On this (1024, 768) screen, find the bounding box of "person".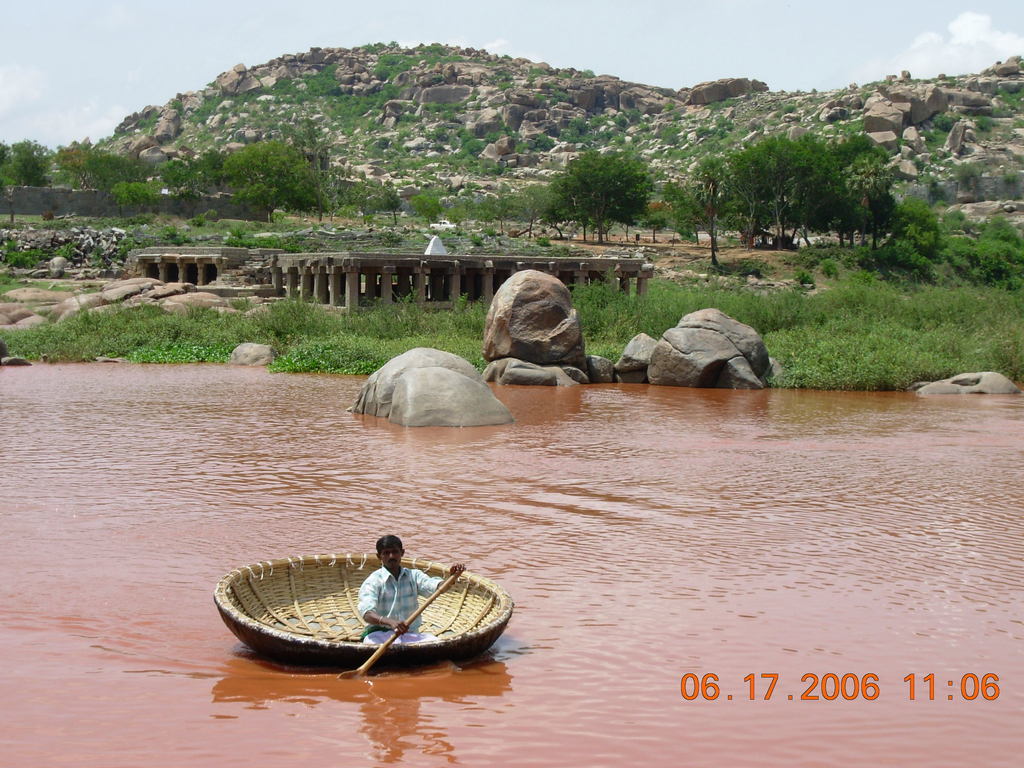
Bounding box: {"left": 360, "top": 536, "right": 461, "bottom": 644}.
